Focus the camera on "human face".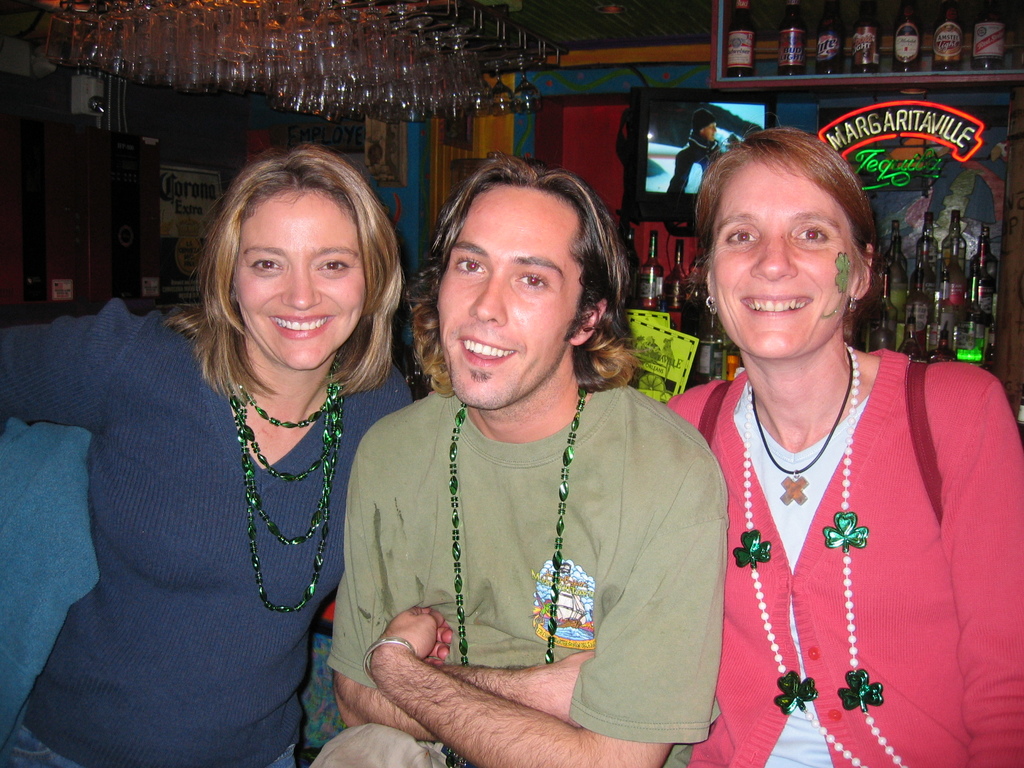
Focus region: (left=234, top=189, right=365, bottom=369).
